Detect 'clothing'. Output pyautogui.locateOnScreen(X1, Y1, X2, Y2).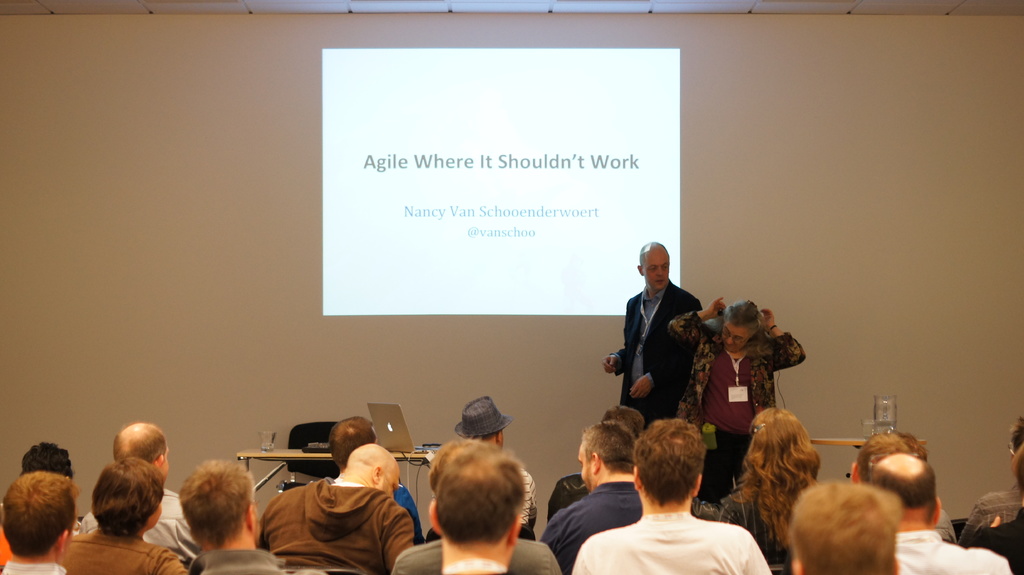
pyautogui.locateOnScreen(248, 446, 406, 566).
